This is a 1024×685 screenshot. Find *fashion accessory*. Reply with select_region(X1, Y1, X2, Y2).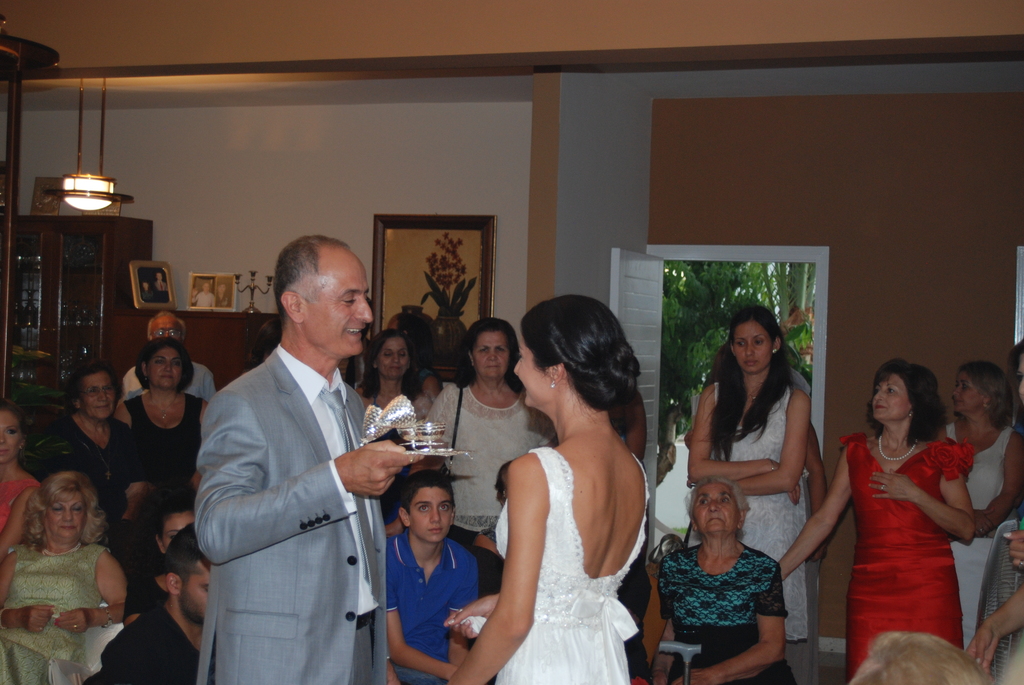
select_region(72, 623, 79, 629).
